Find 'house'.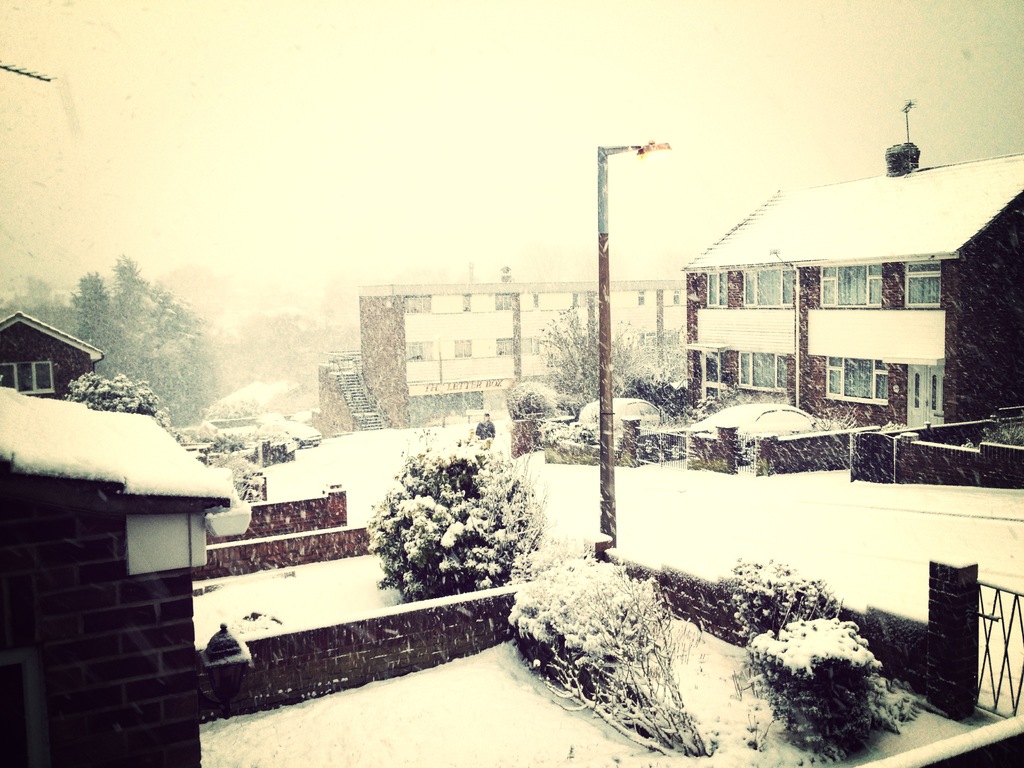
locate(0, 310, 104, 403).
